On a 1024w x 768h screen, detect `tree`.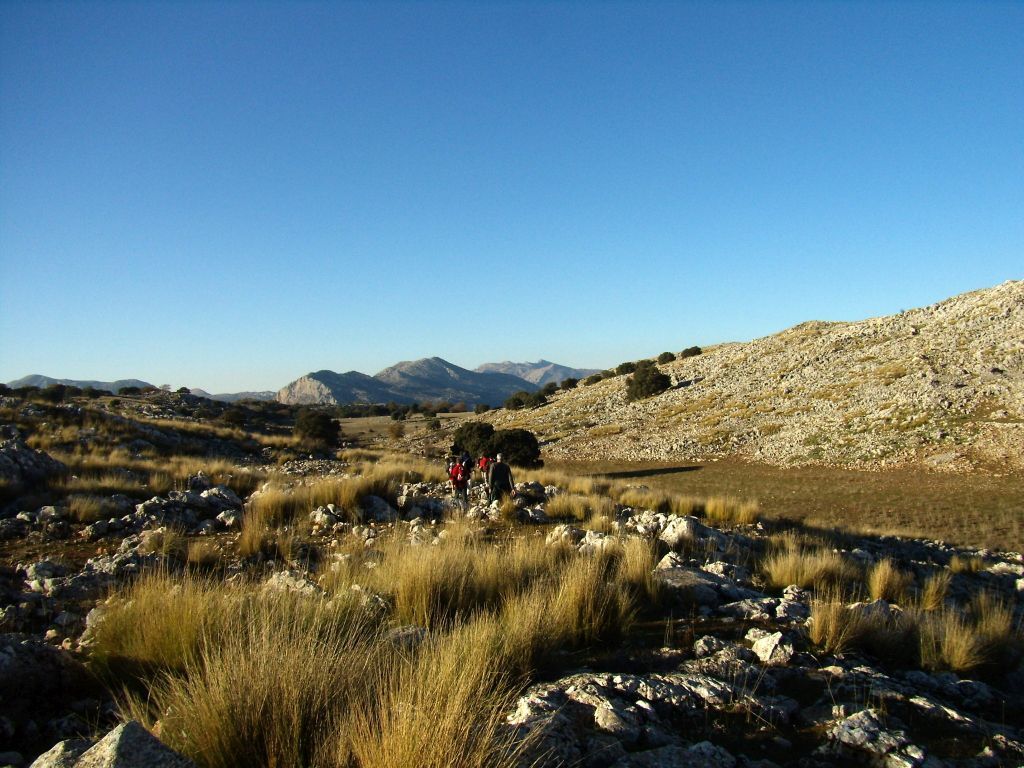
[508,387,550,408].
